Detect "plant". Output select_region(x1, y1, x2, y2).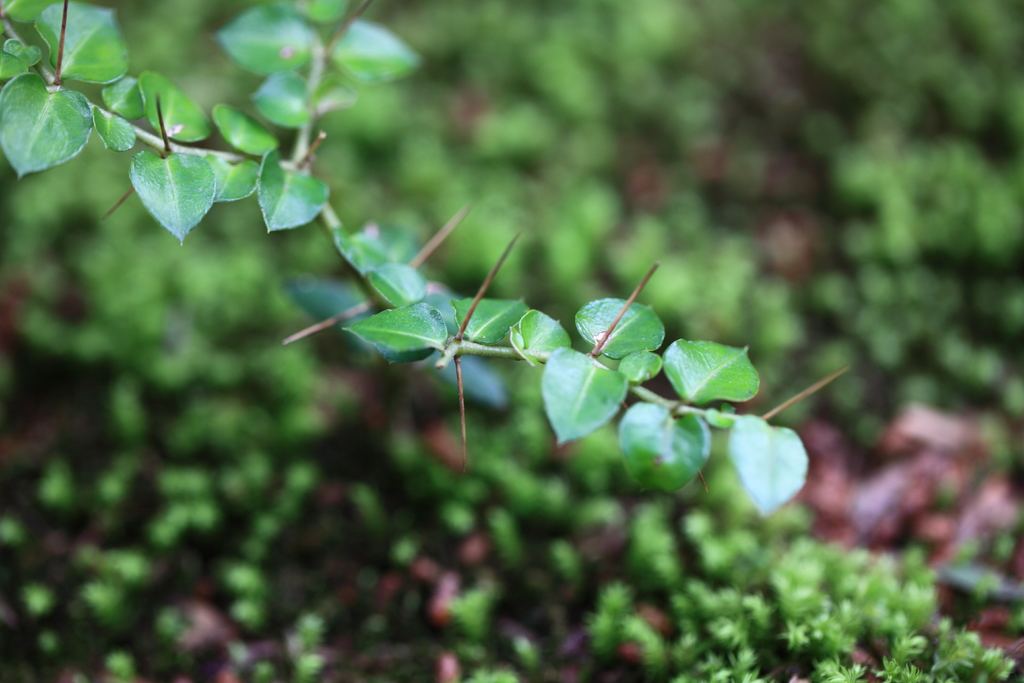
select_region(845, 261, 975, 403).
